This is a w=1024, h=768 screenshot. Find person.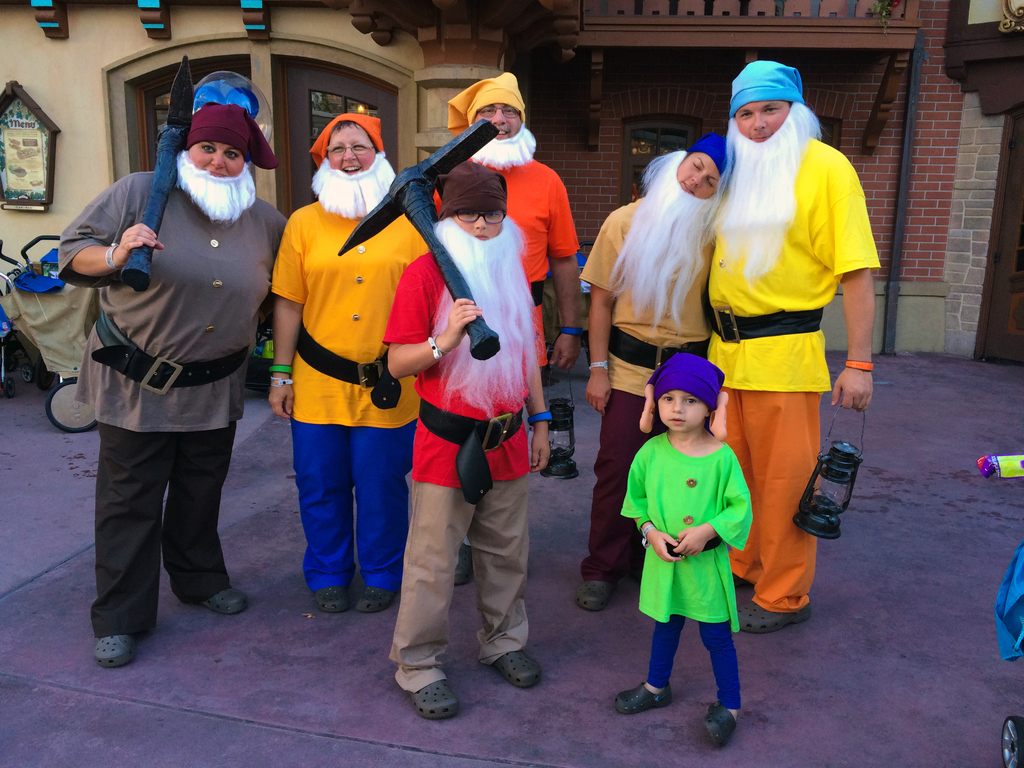
Bounding box: box=[702, 54, 882, 628].
